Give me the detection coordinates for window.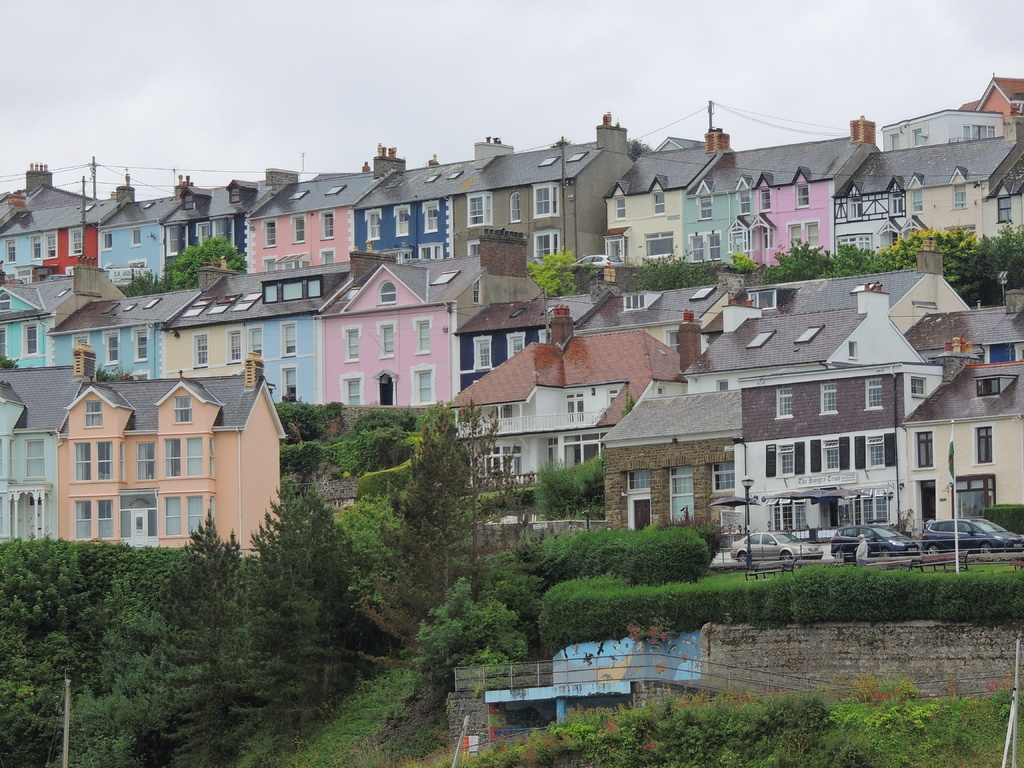
region(328, 184, 345, 194).
